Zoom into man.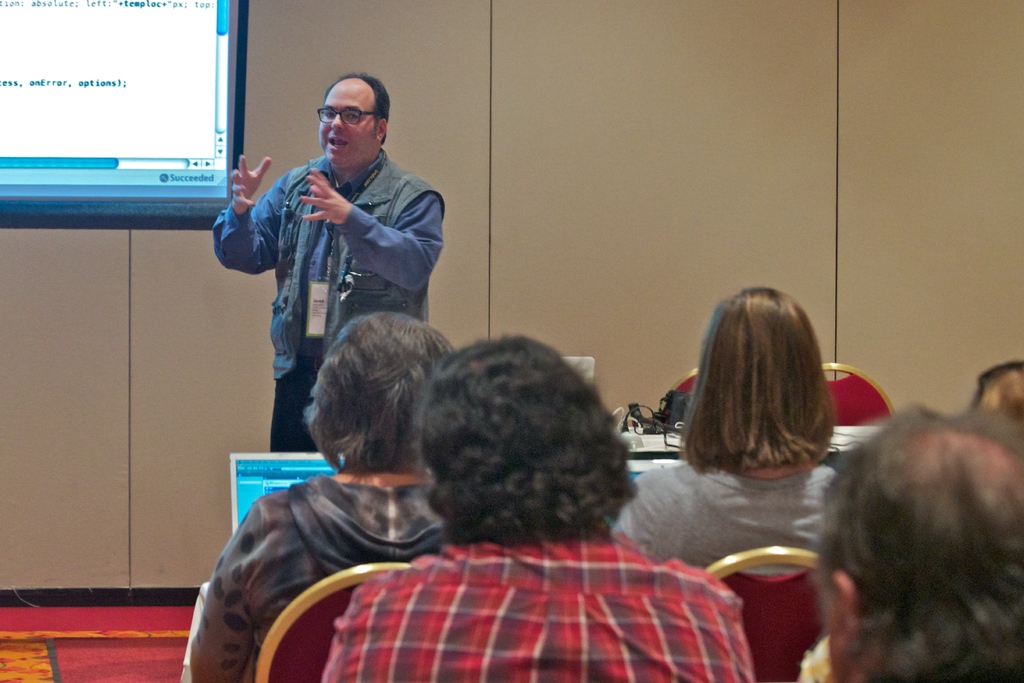
Zoom target: locate(320, 332, 760, 682).
